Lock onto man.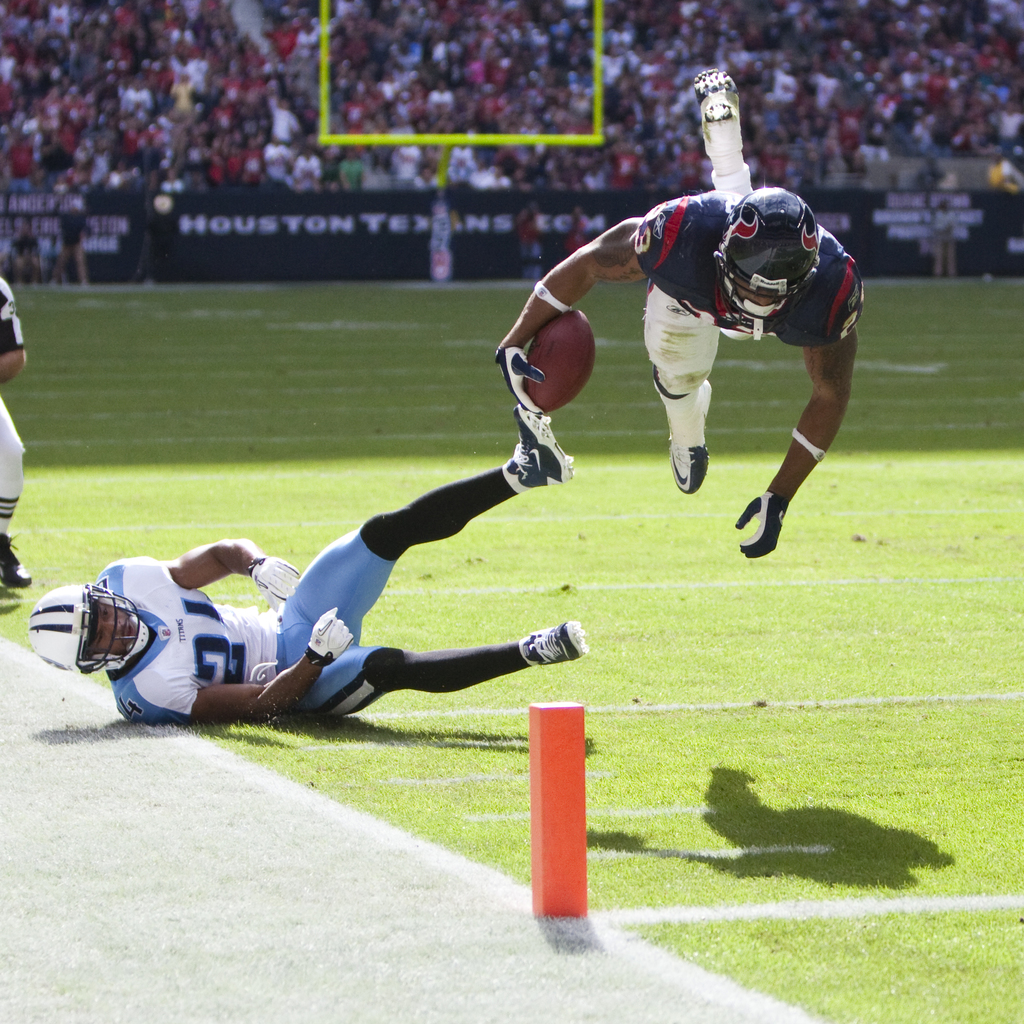
Locked: 0, 283, 30, 587.
